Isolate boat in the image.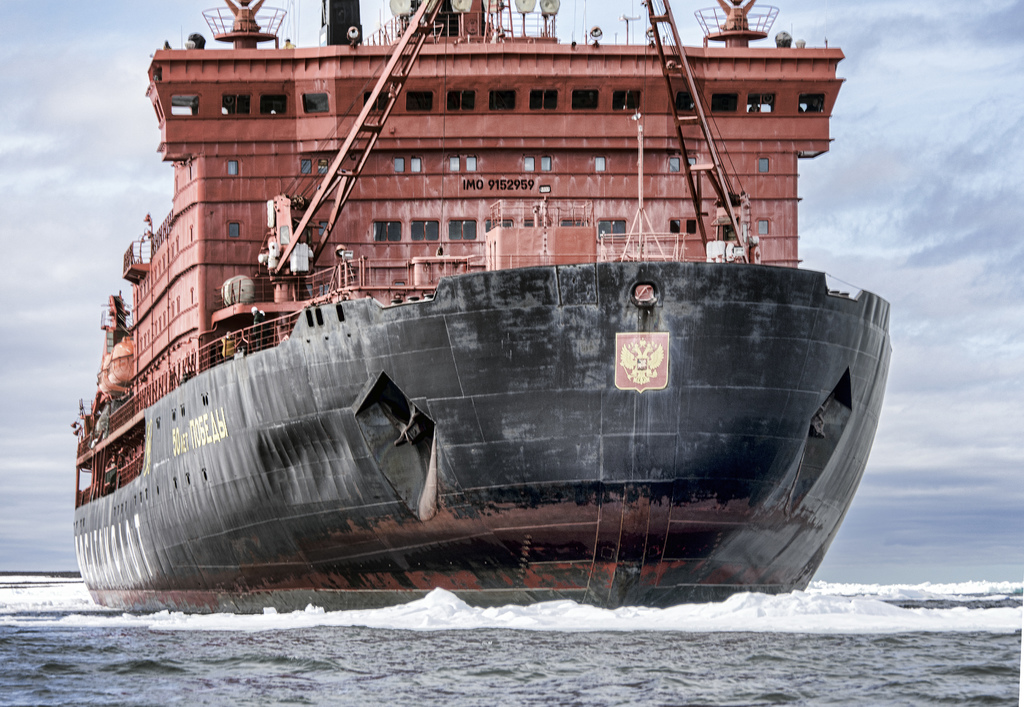
Isolated region: crop(109, 15, 877, 588).
